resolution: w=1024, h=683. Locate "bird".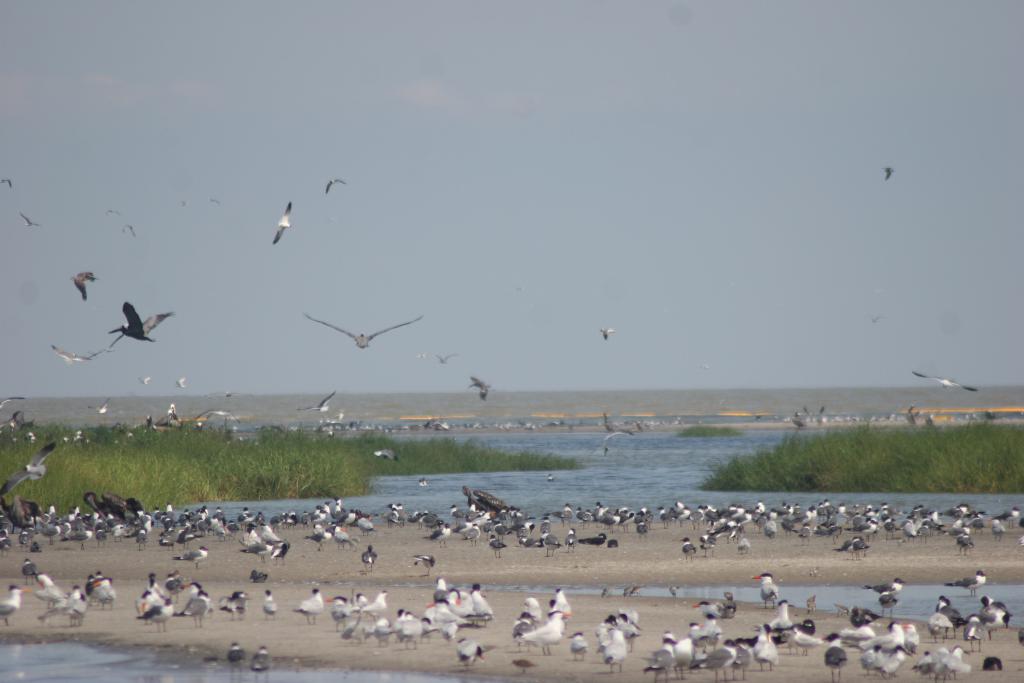
left=566, top=629, right=588, bottom=666.
